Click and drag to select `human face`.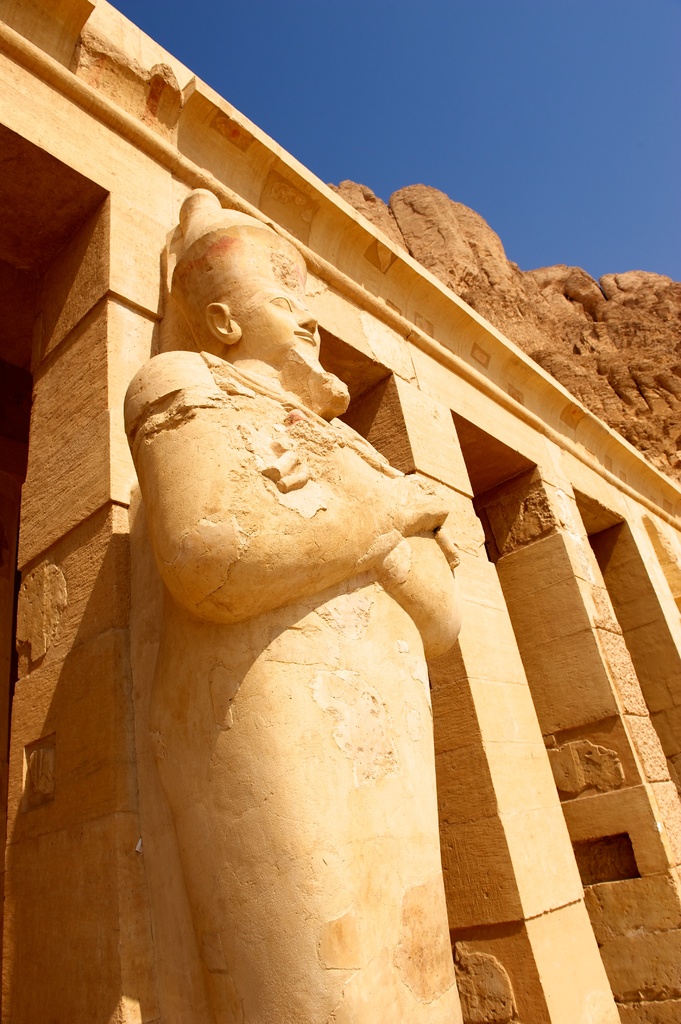
Selection: [261, 287, 321, 350].
